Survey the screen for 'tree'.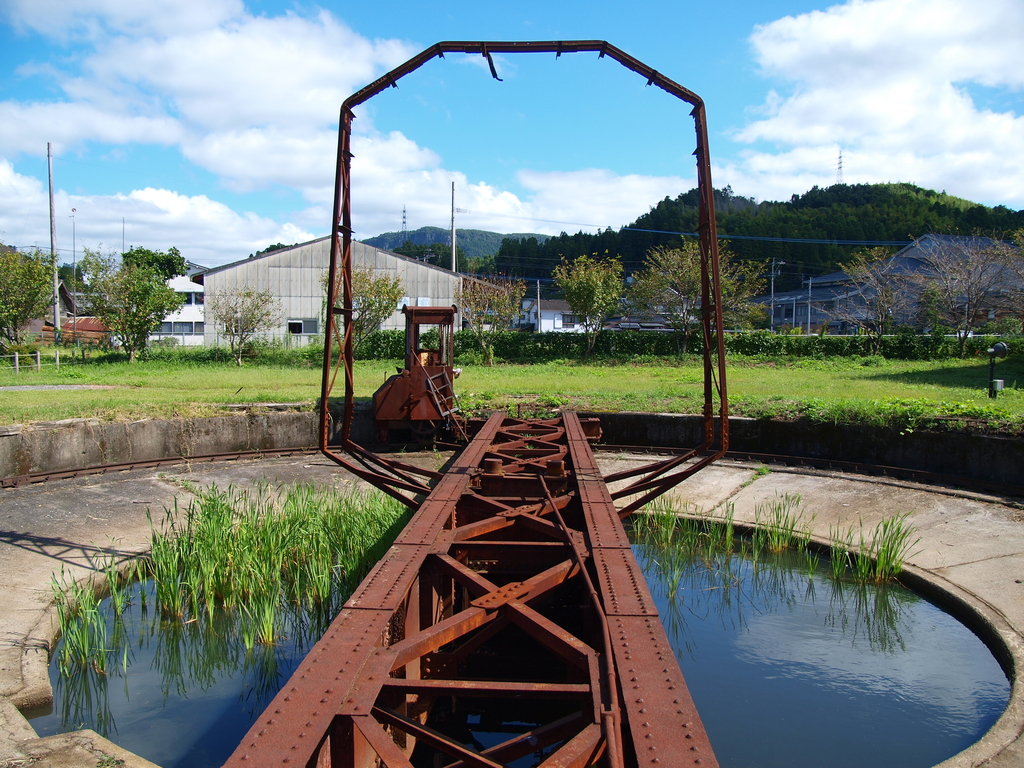
Survey found: 558,248,630,367.
